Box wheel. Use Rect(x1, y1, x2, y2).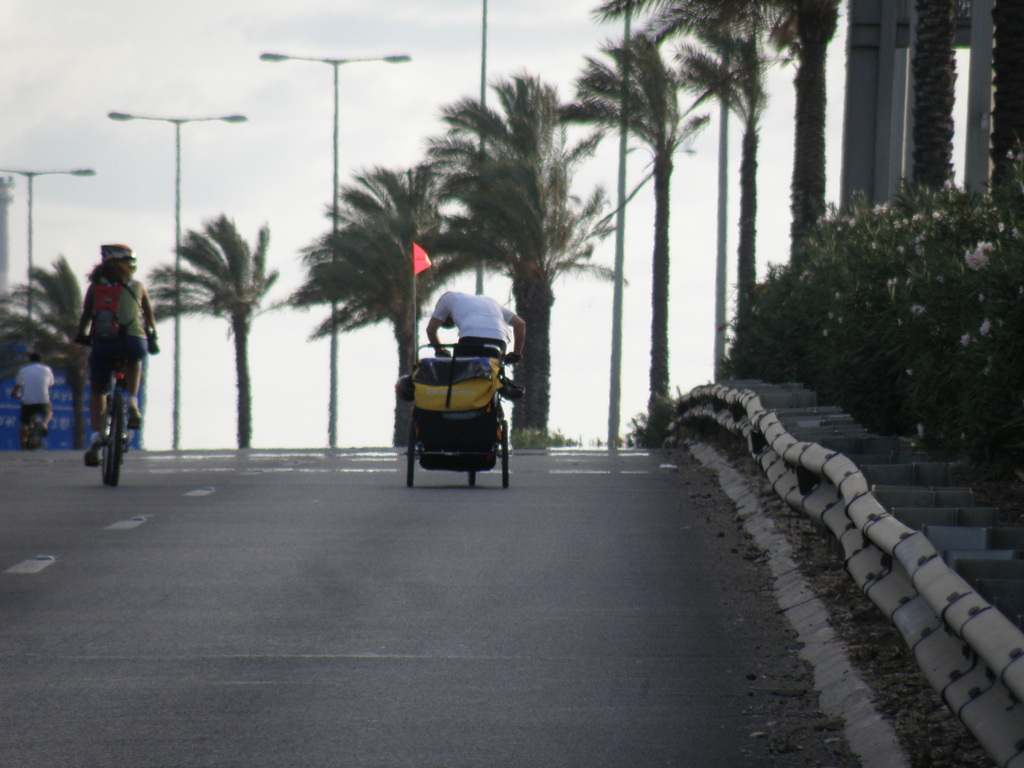
Rect(404, 429, 417, 487).
